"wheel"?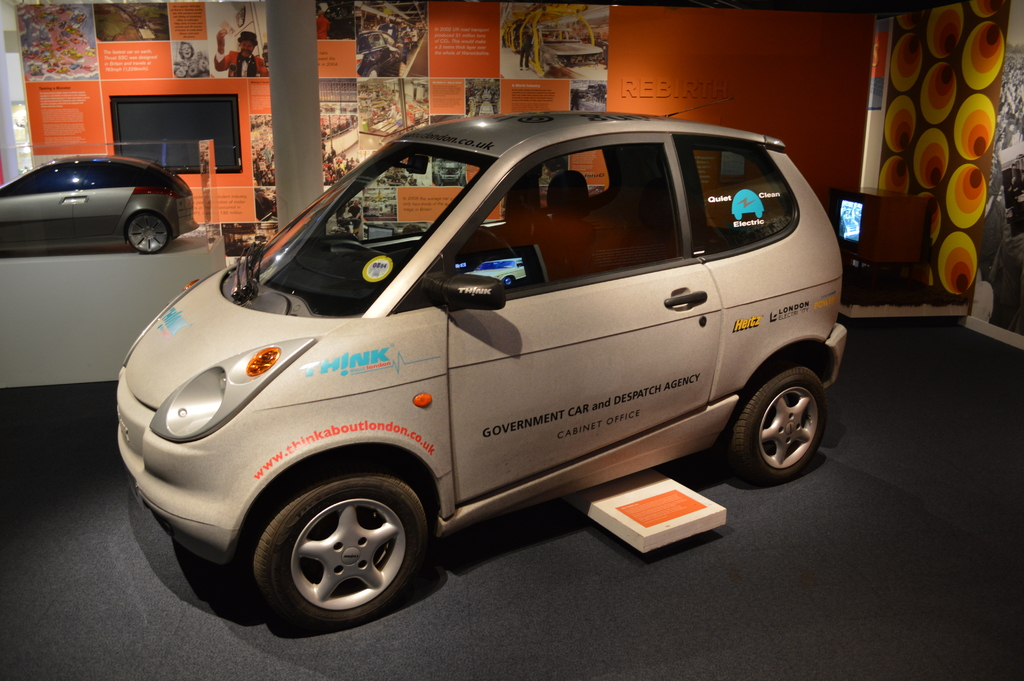
(left=129, top=214, right=168, bottom=250)
